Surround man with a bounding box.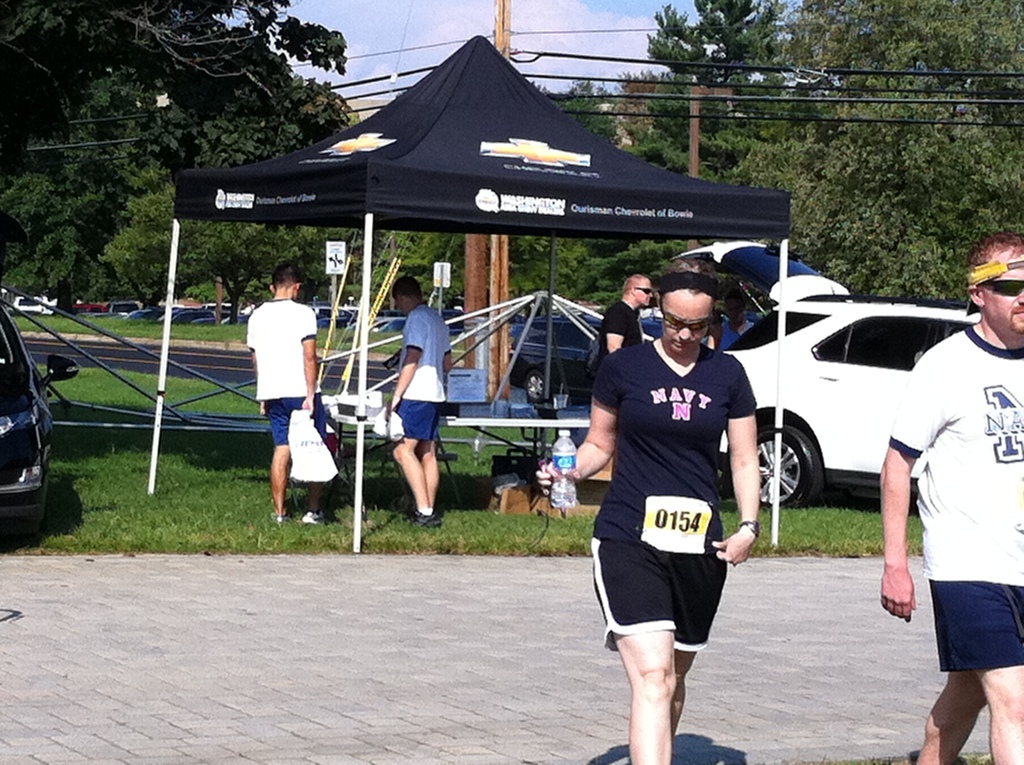
rect(870, 225, 1023, 764).
